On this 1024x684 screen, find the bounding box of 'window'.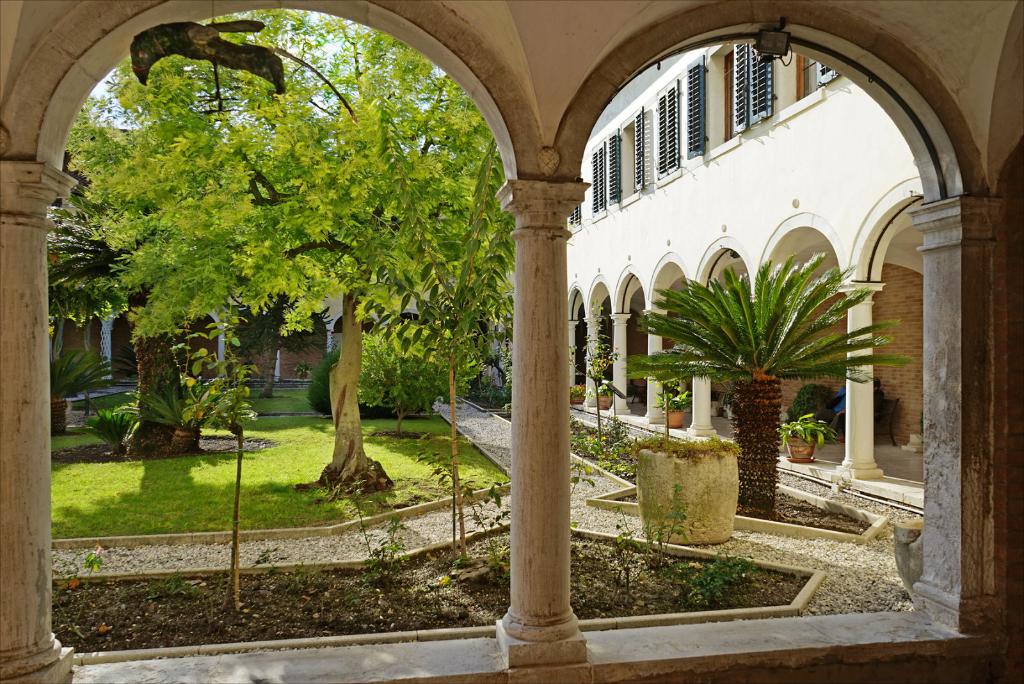
Bounding box: [657,80,675,184].
